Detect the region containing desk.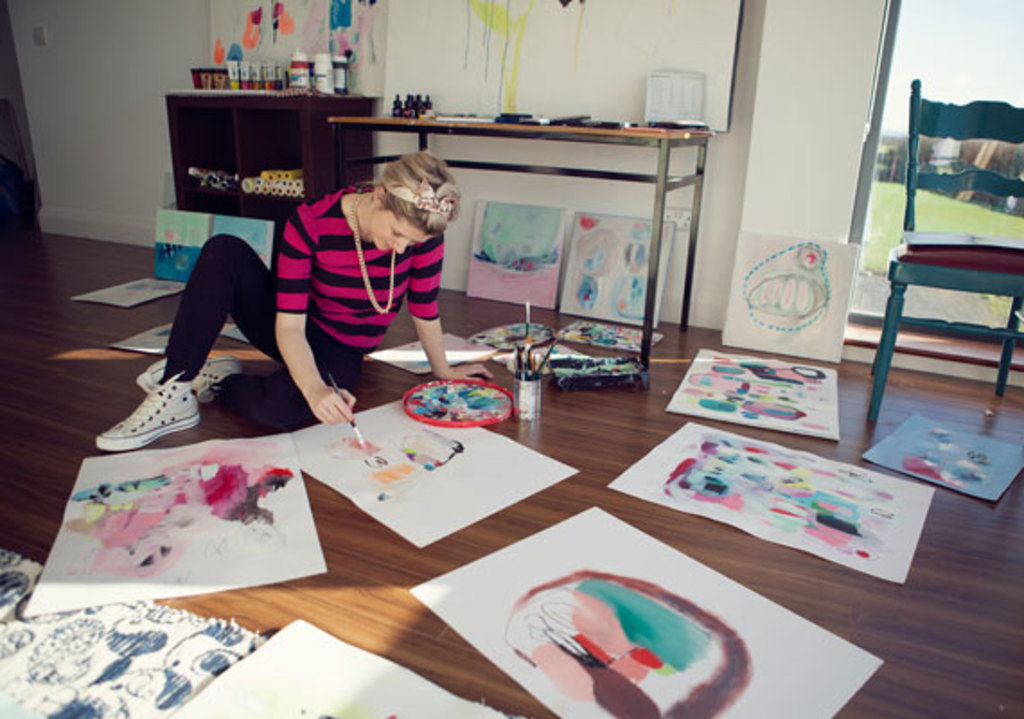
(331, 120, 713, 381).
